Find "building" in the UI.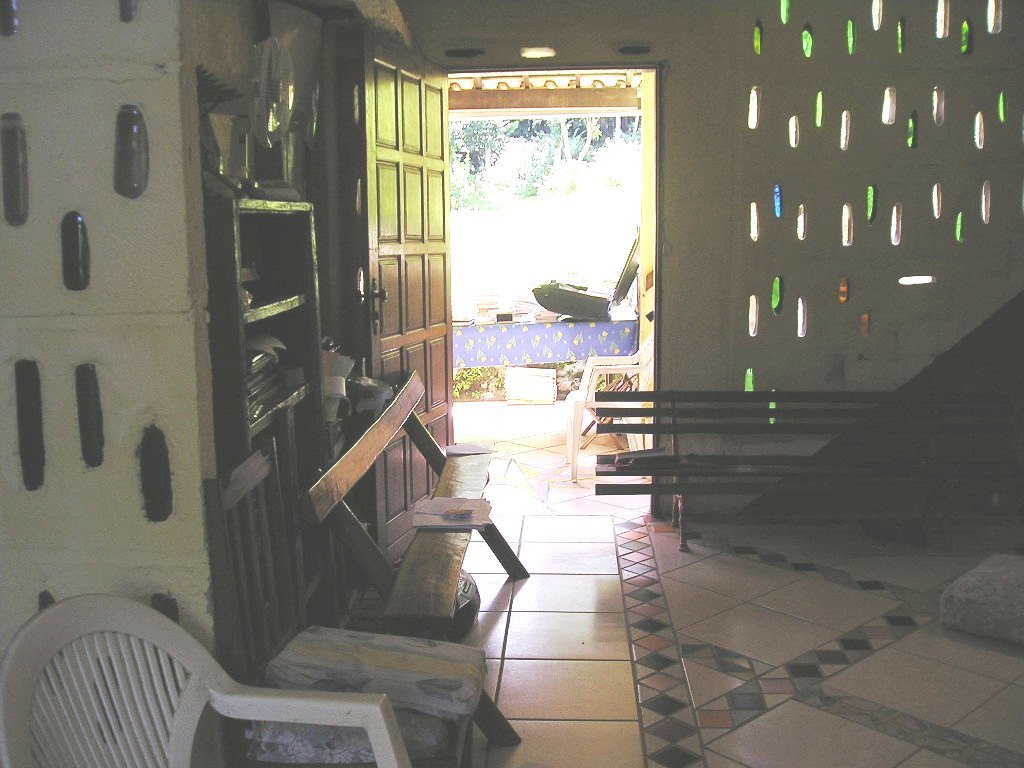
UI element at {"x1": 0, "y1": 0, "x2": 1023, "y2": 767}.
